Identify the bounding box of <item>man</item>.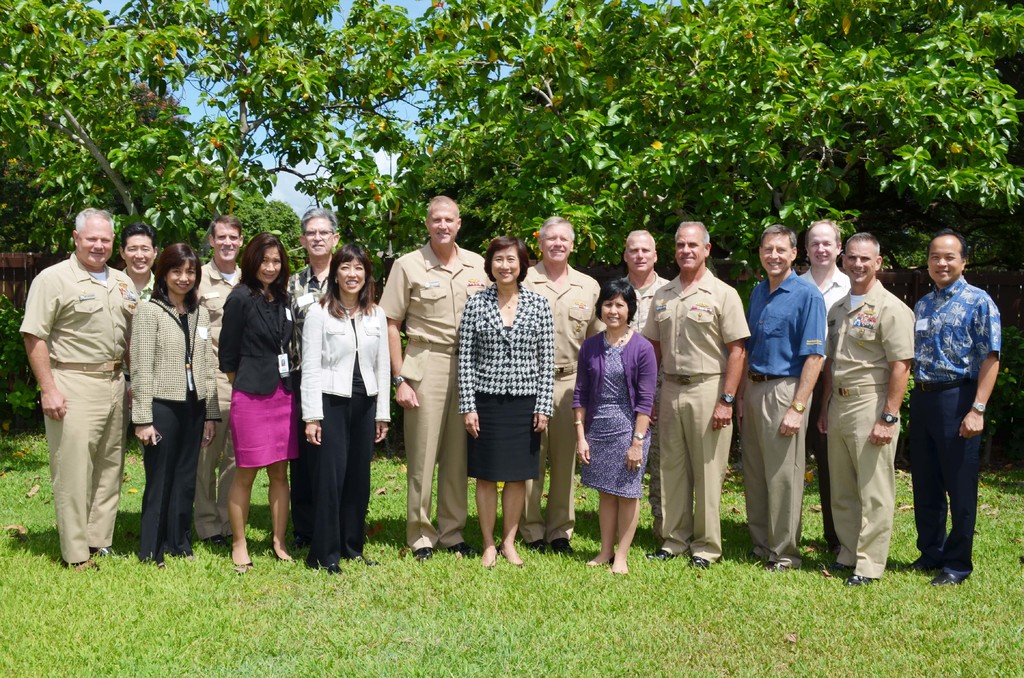
{"x1": 598, "y1": 228, "x2": 674, "y2": 538}.
